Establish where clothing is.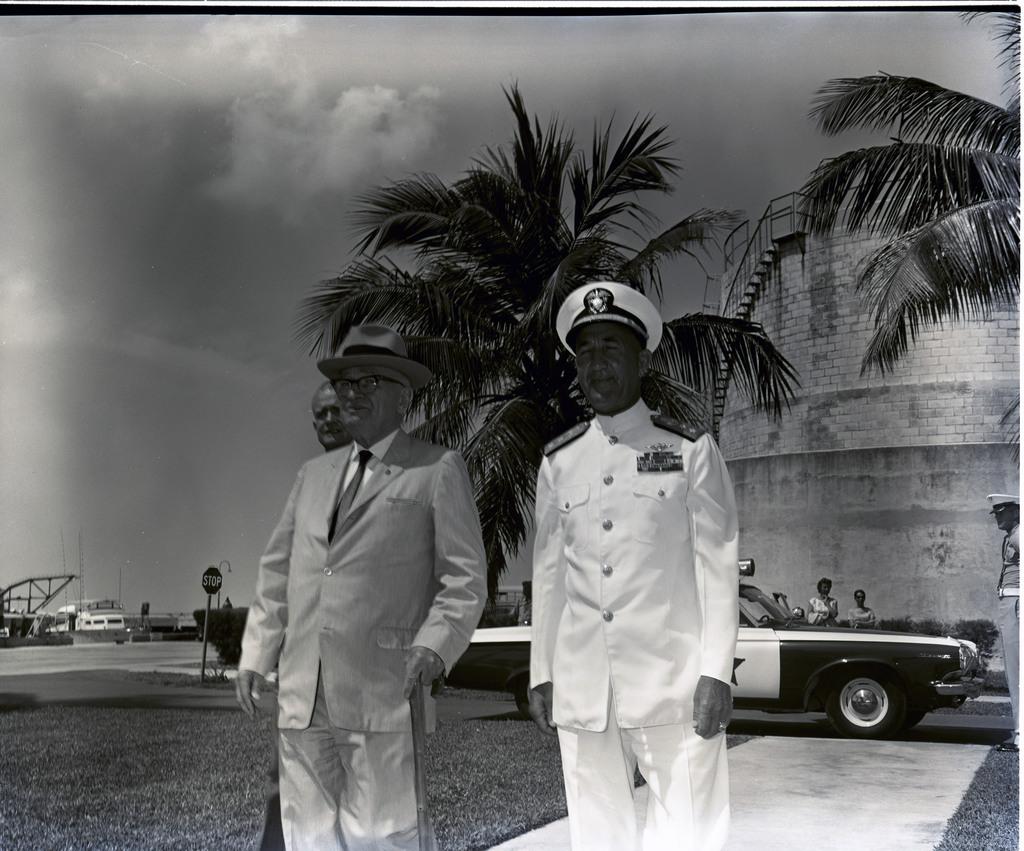
Established at l=811, t=595, r=842, b=631.
